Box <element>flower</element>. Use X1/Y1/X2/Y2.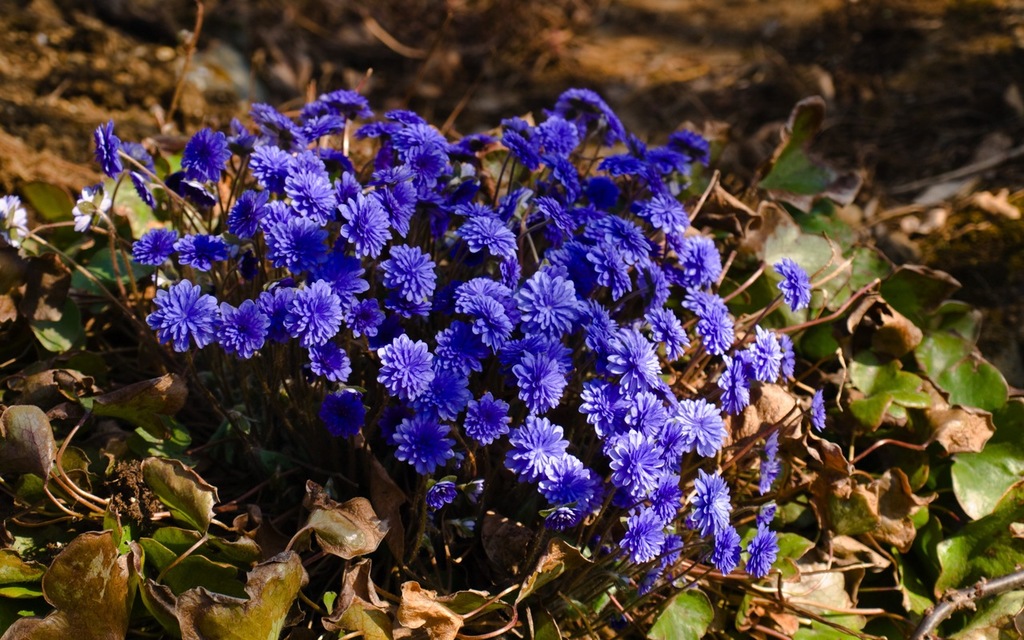
625/394/673/439.
